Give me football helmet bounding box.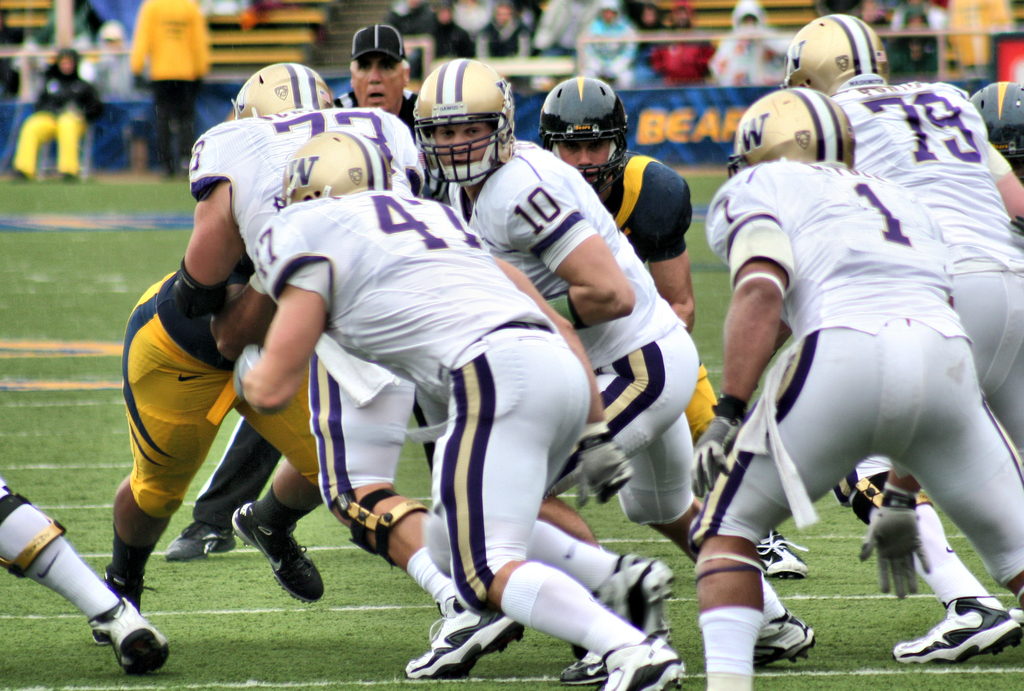
crop(781, 14, 888, 92).
